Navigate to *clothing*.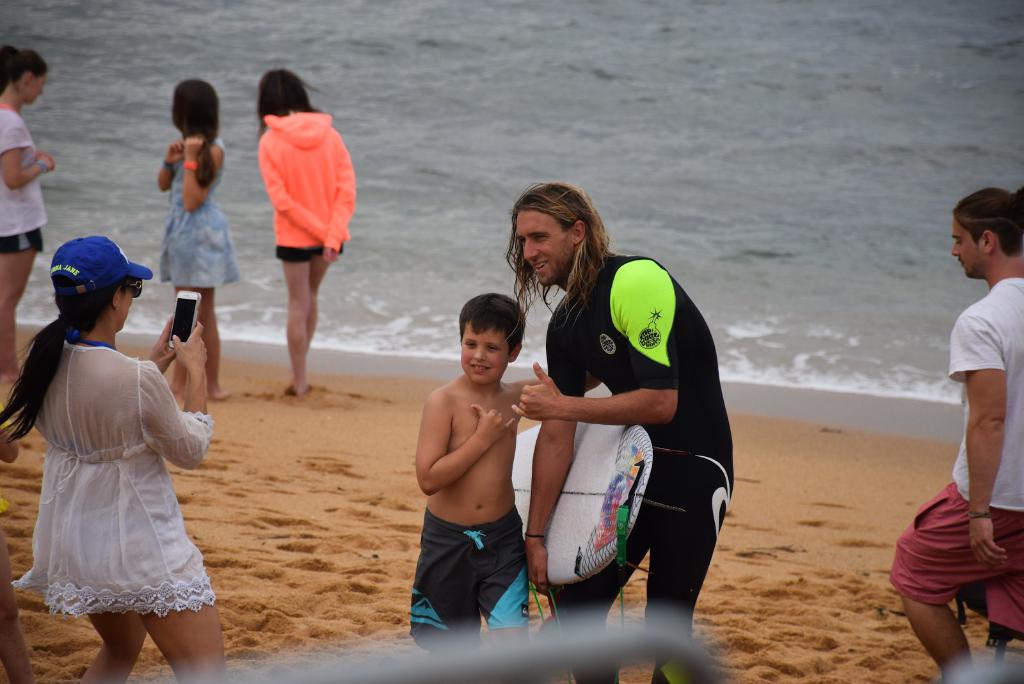
Navigation target: {"x1": 253, "y1": 111, "x2": 361, "y2": 262}.
